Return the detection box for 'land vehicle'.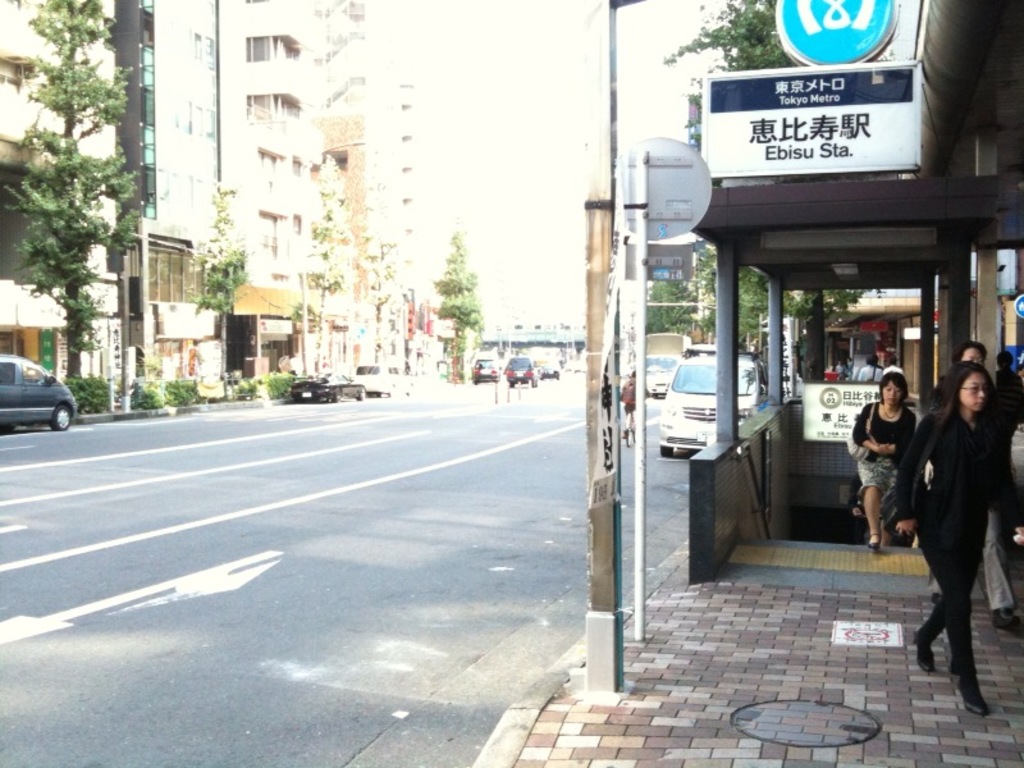
506/361/536/390.
